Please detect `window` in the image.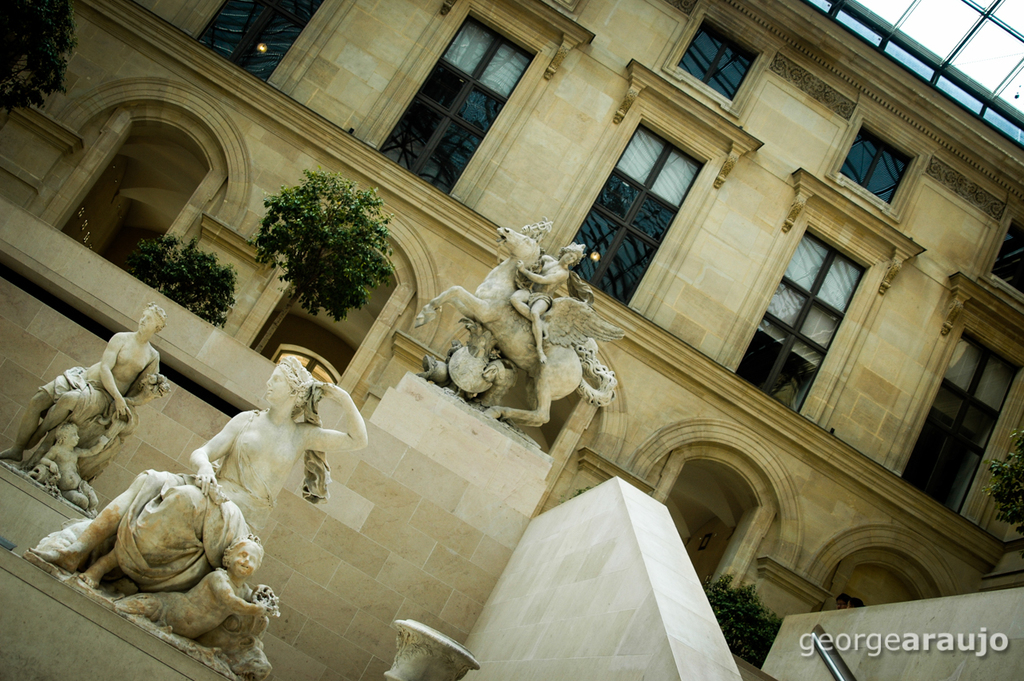
locate(542, 57, 766, 318).
